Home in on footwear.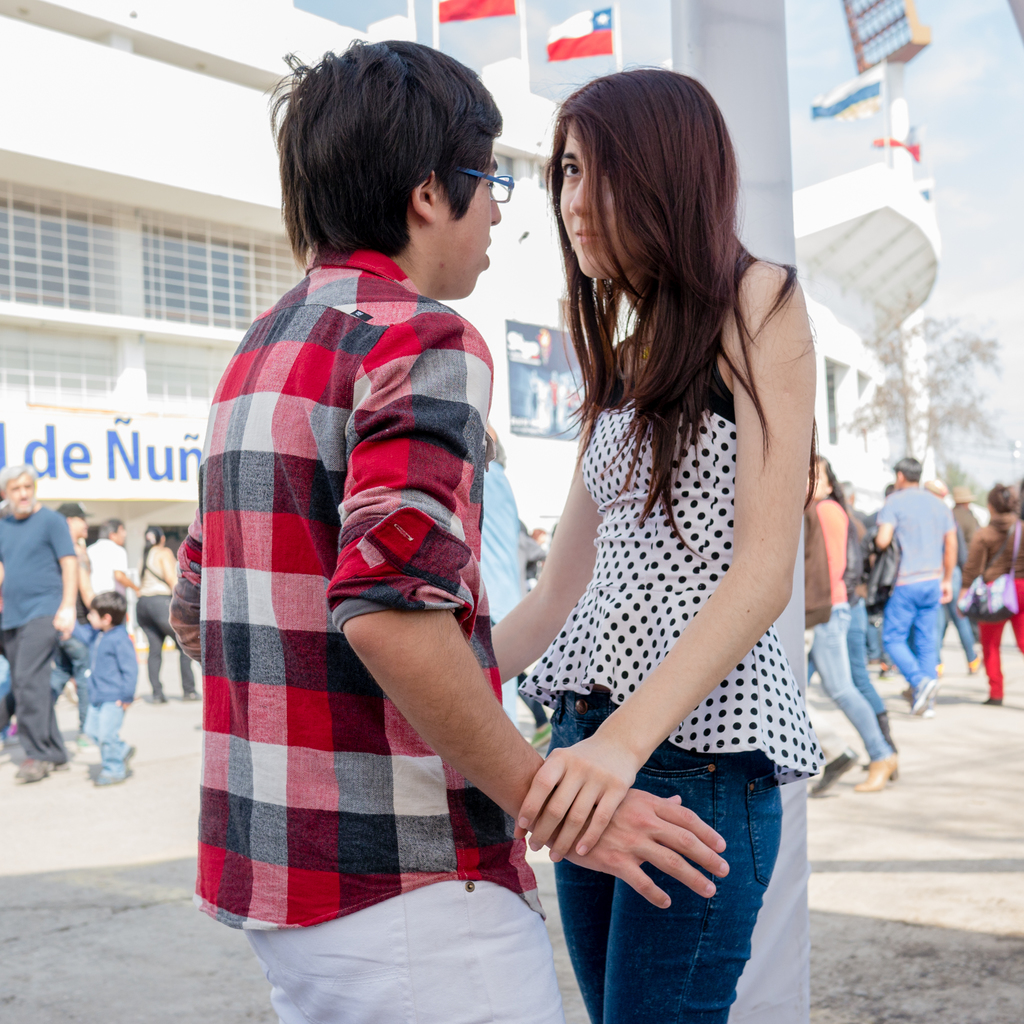
Homed in at {"left": 980, "top": 693, "right": 1003, "bottom": 709}.
